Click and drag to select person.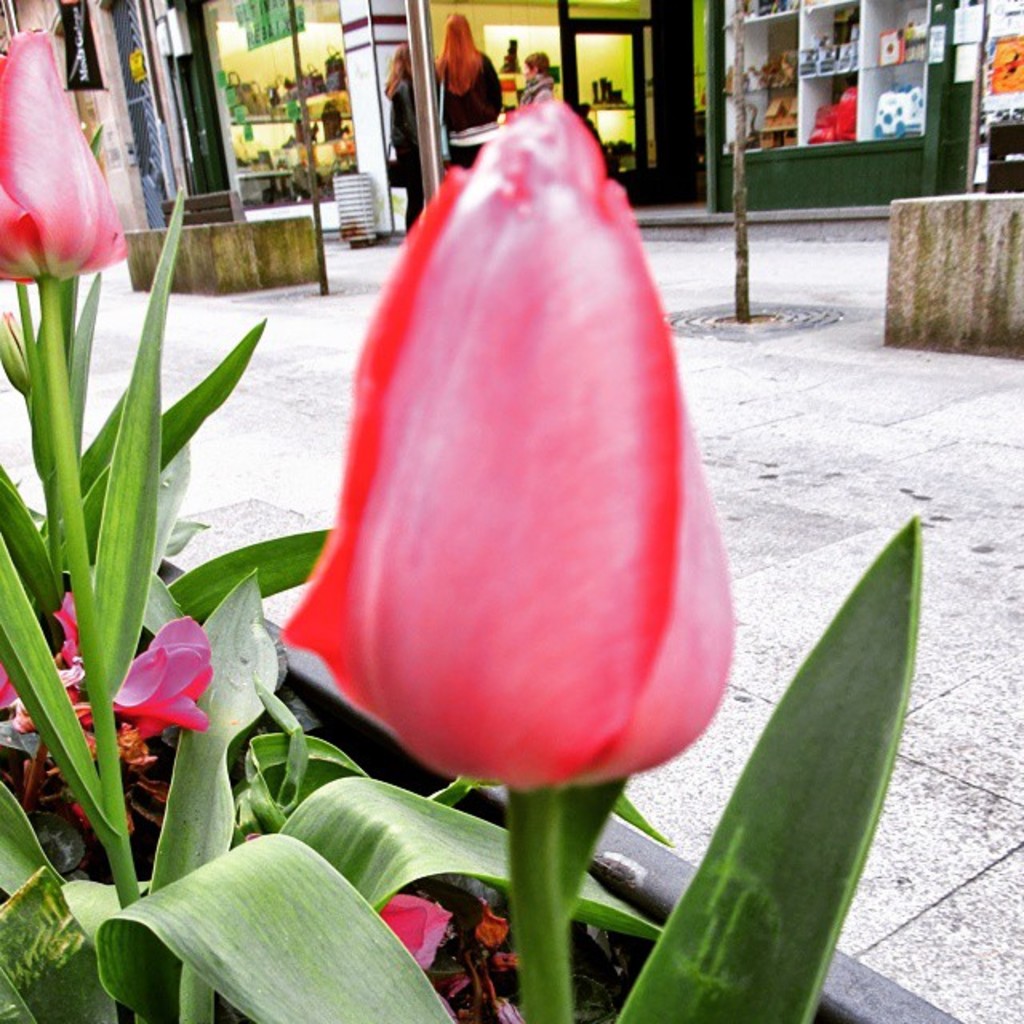
Selection: (x1=438, y1=13, x2=507, y2=168).
